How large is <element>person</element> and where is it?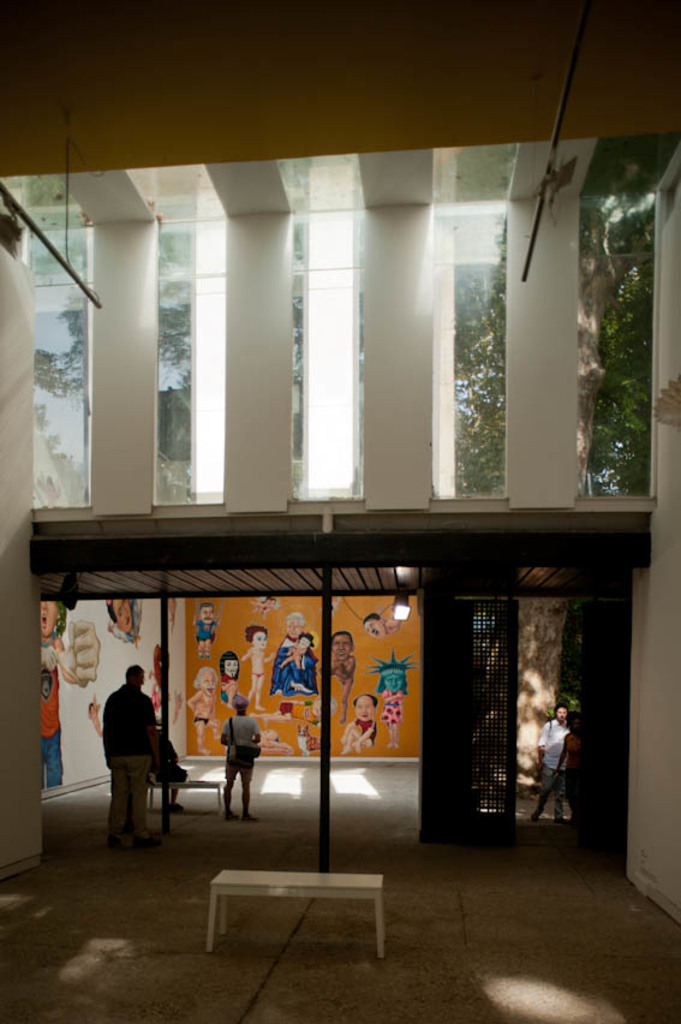
Bounding box: x1=337 y1=692 x2=376 y2=756.
